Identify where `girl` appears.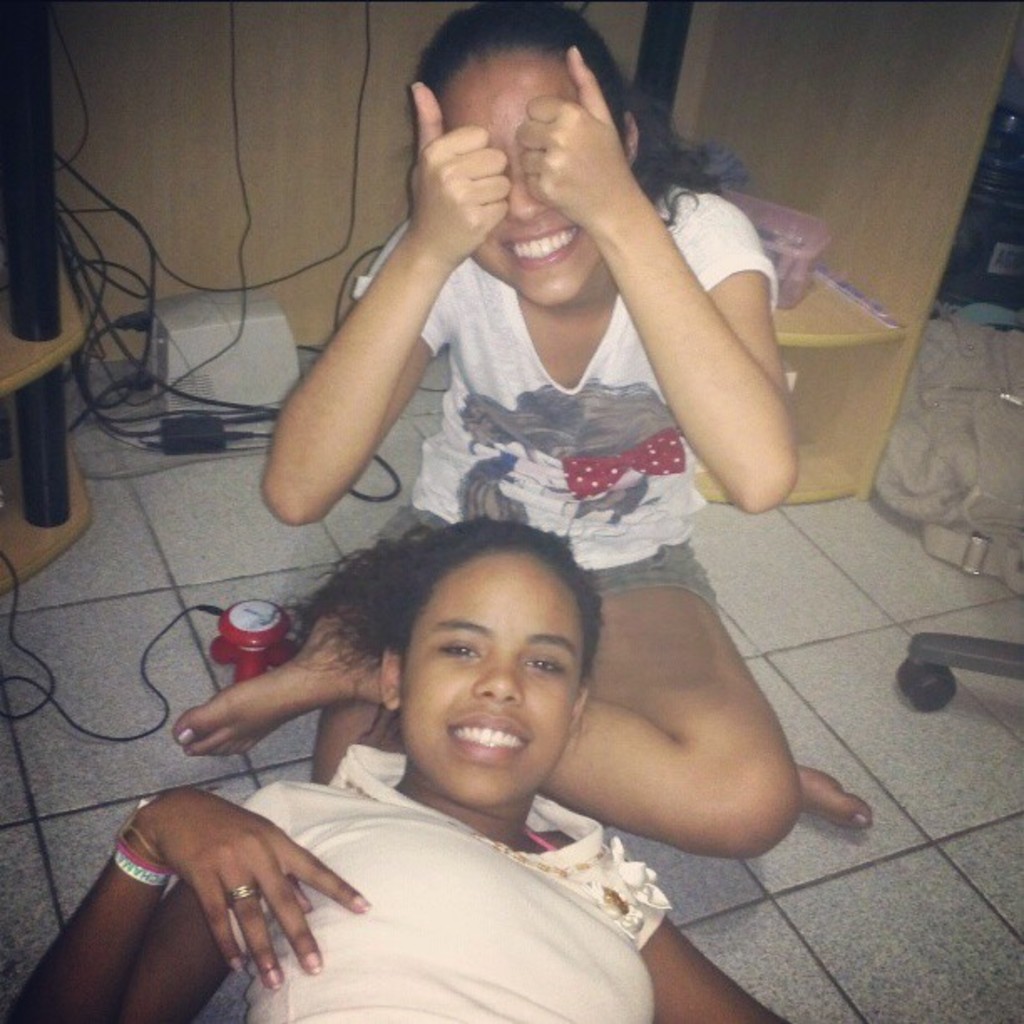
Appears at bbox=[0, 512, 800, 1022].
